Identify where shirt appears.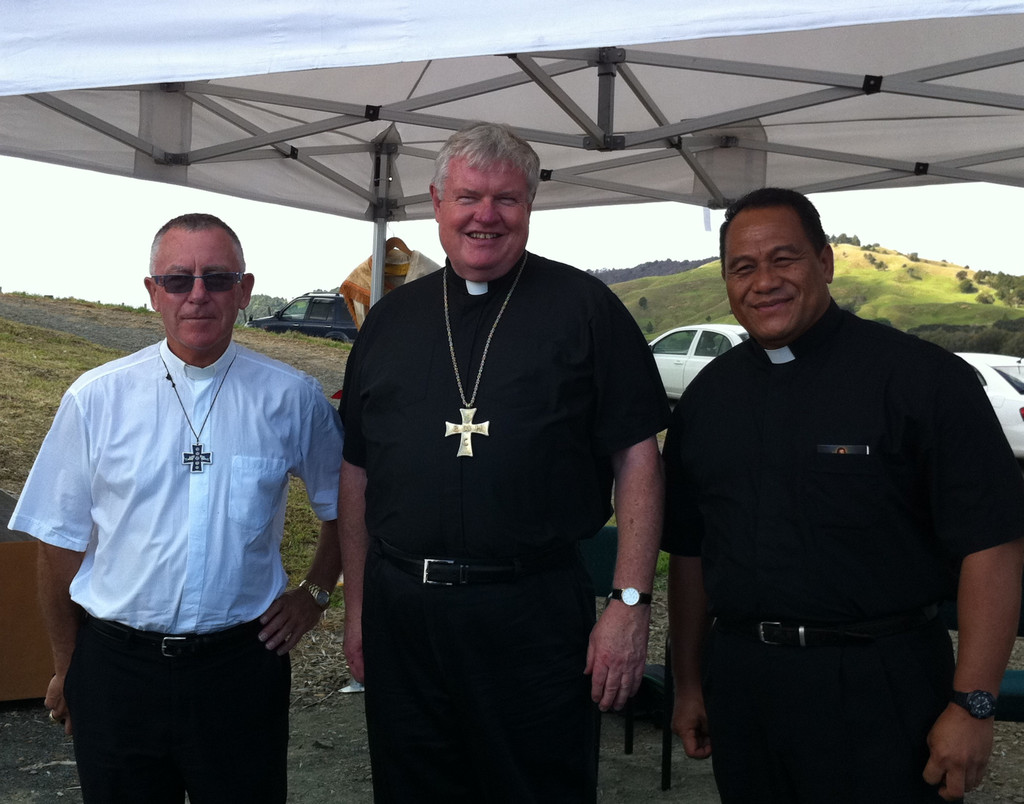
Appears at detection(336, 247, 666, 564).
